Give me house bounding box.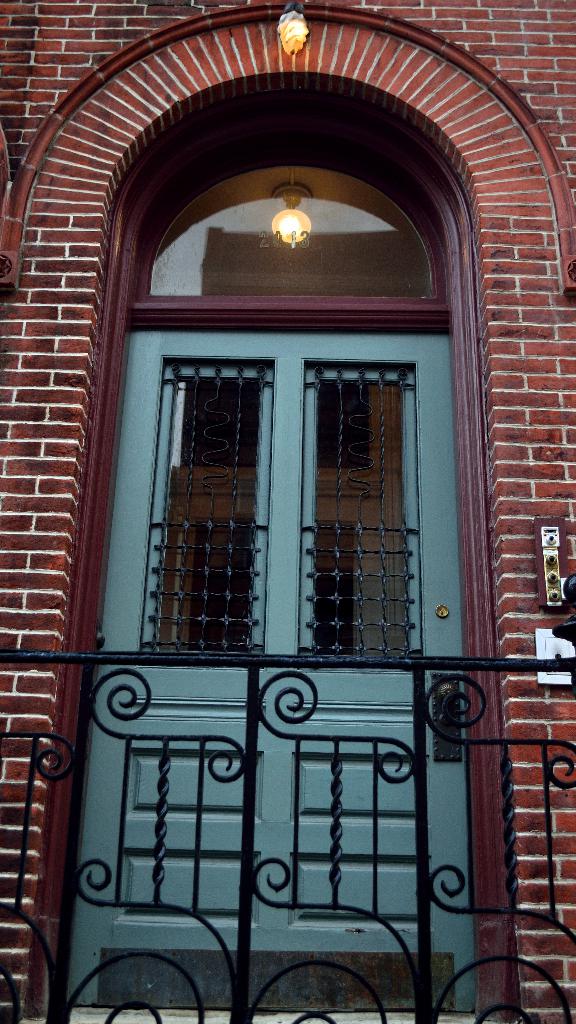
(x1=0, y1=0, x2=575, y2=1023).
